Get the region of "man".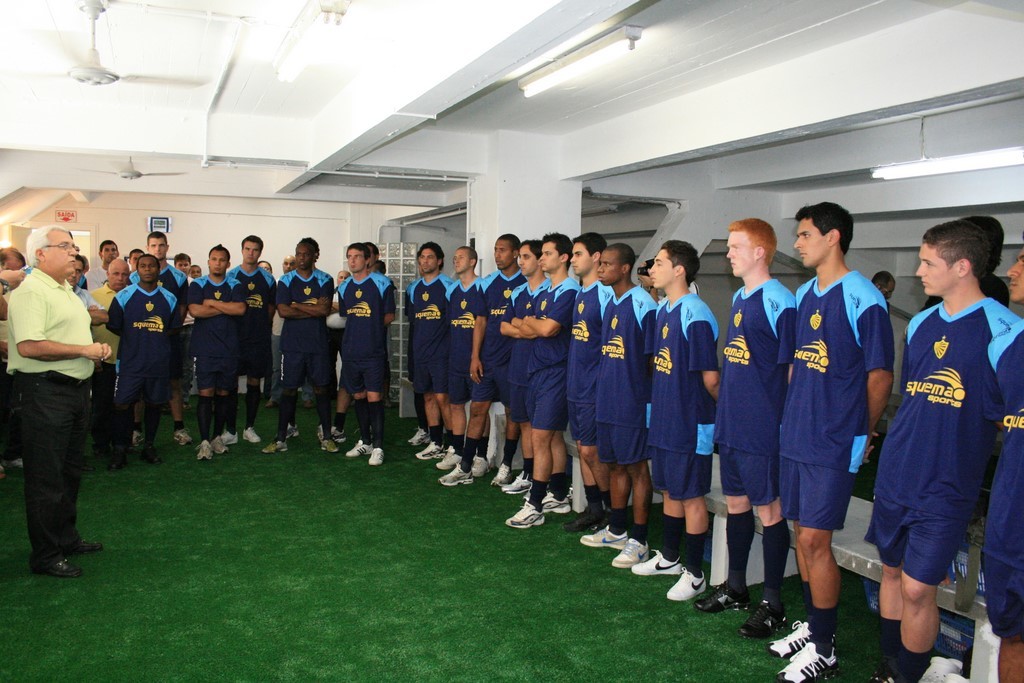
[x1=584, y1=243, x2=658, y2=565].
